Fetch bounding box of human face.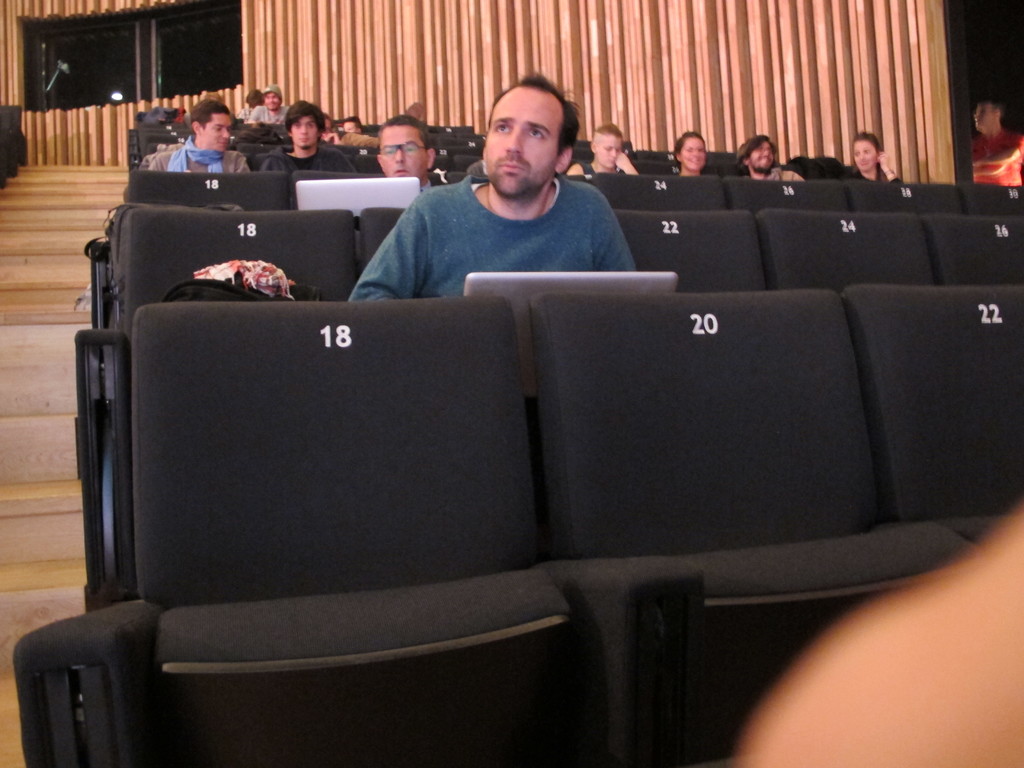
Bbox: [383,124,426,176].
